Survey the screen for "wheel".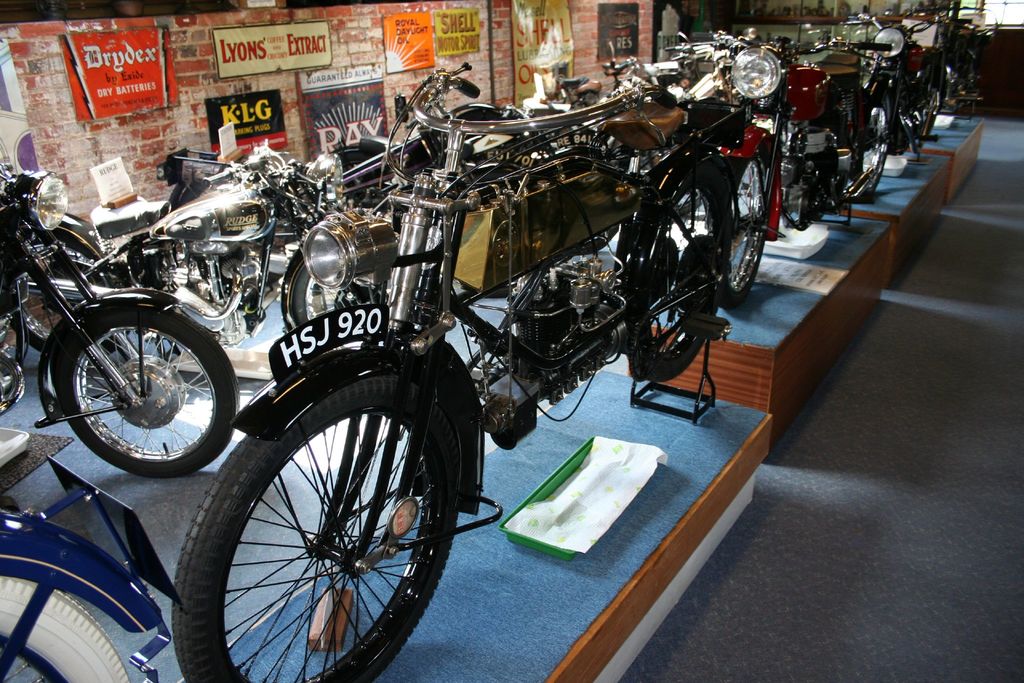
Survey found: 56:309:239:479.
